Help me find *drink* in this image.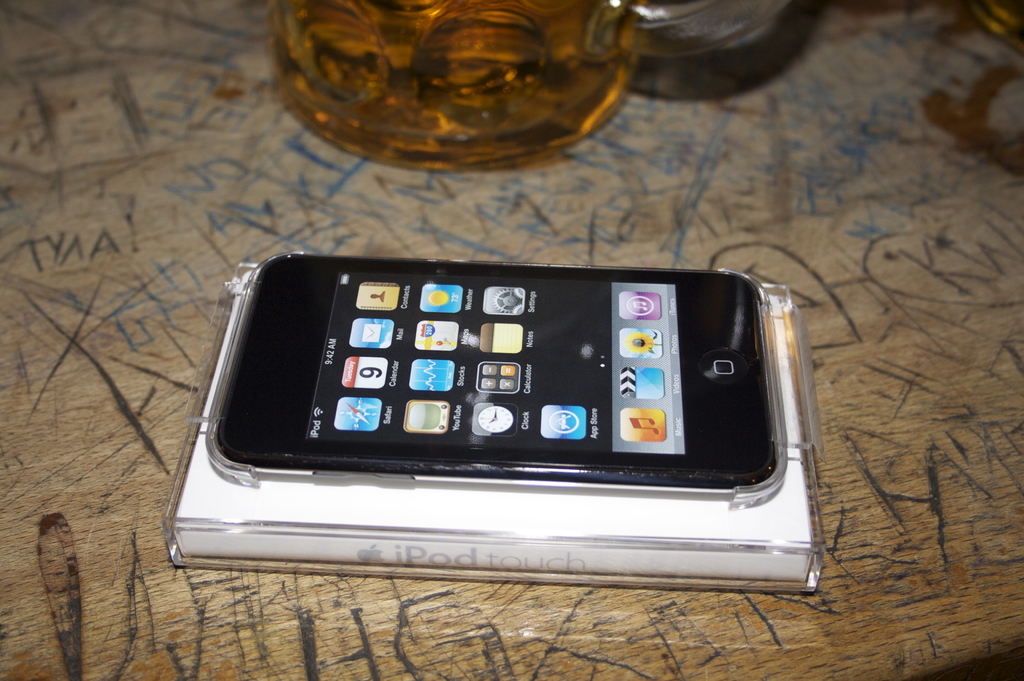
Found it: detection(269, 0, 636, 172).
